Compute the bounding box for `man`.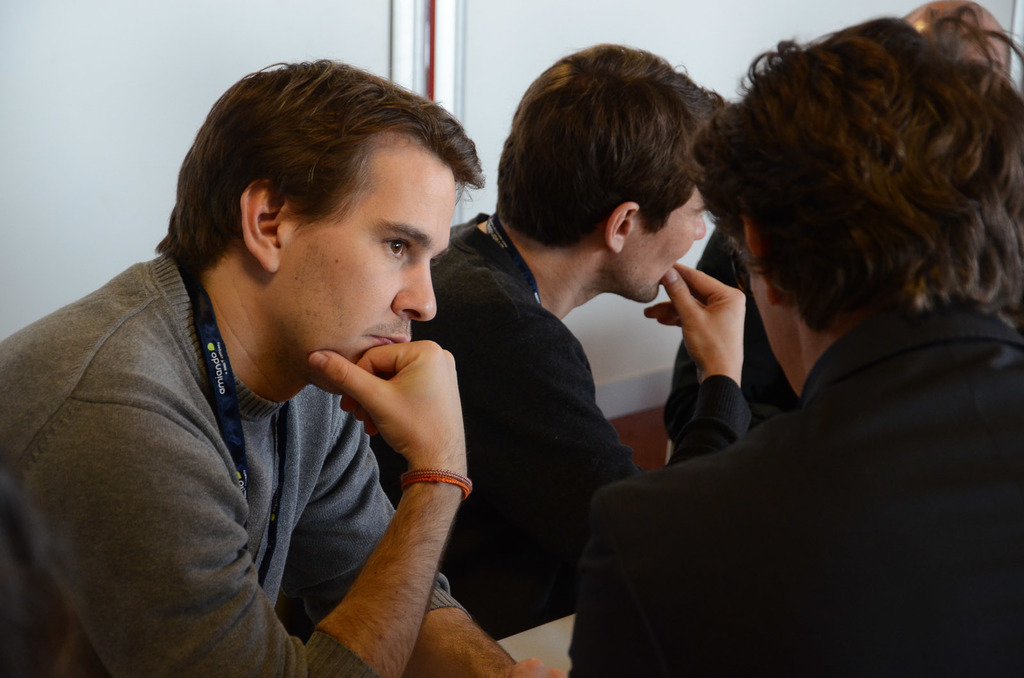
rect(570, 12, 1023, 677).
